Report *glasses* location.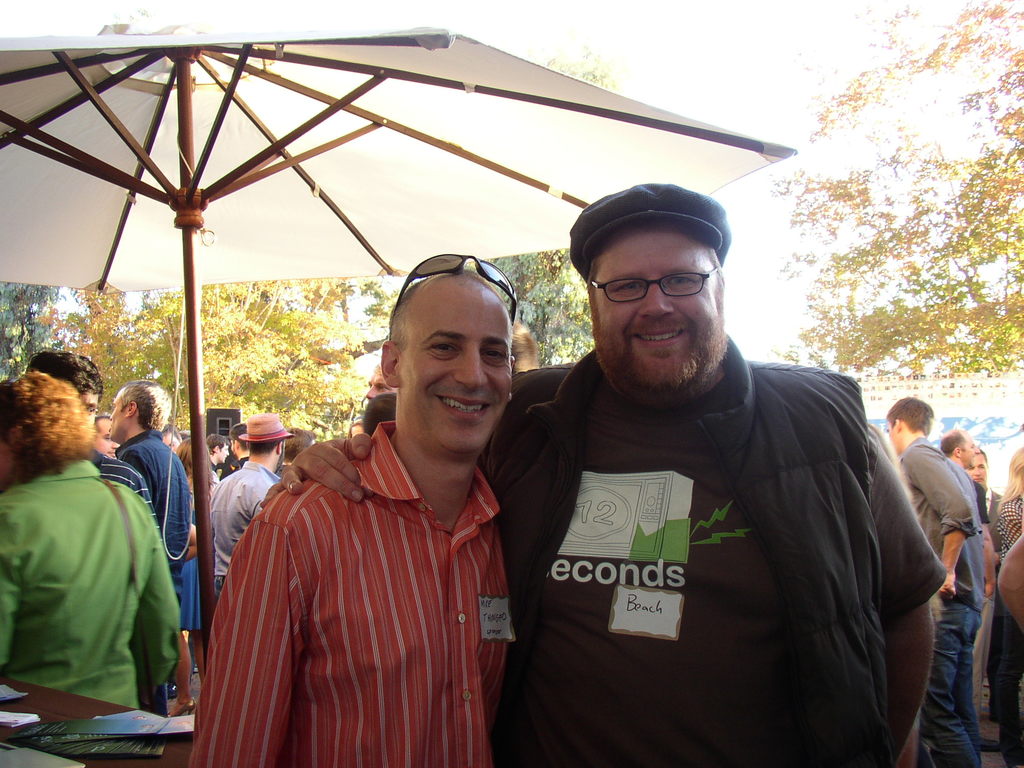
Report: bbox=(583, 264, 724, 306).
